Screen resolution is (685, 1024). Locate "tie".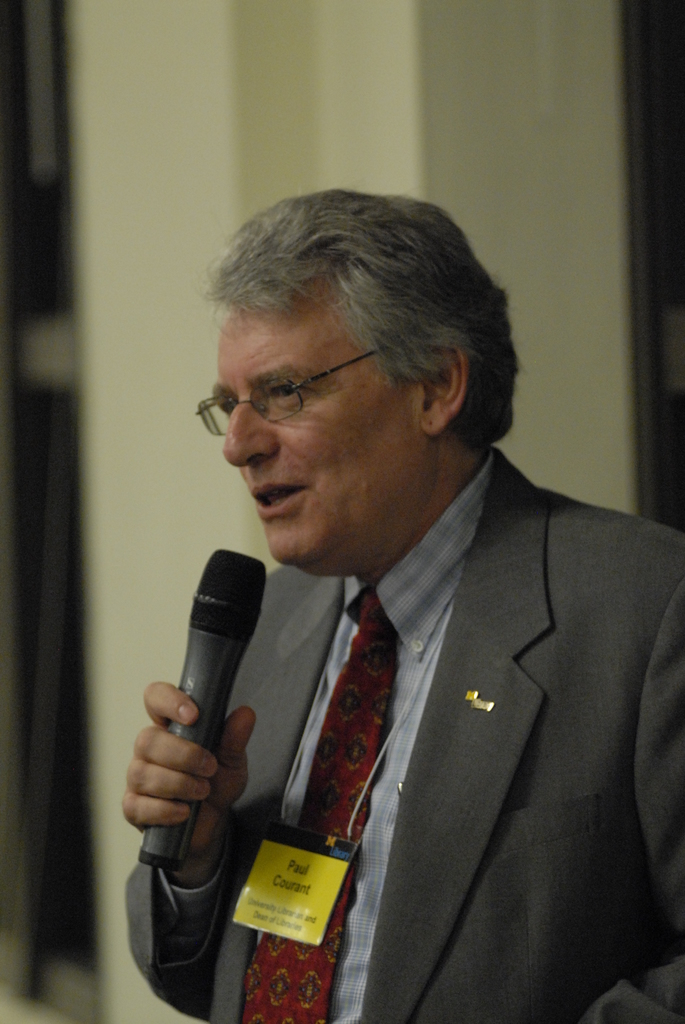
box=[237, 589, 395, 1023].
